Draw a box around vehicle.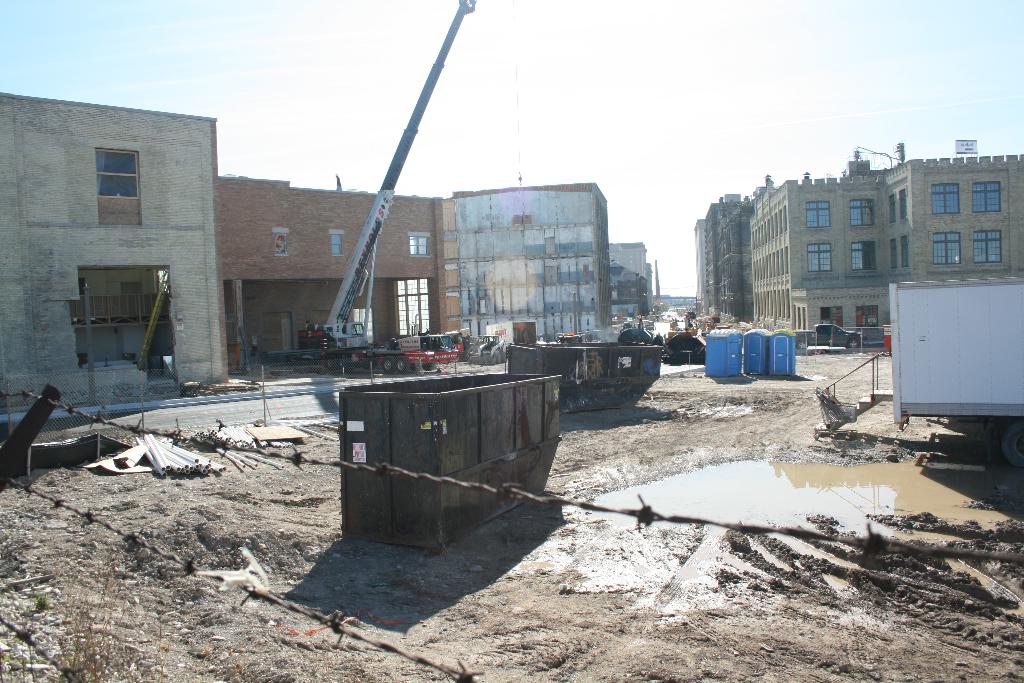
bbox=(296, 0, 476, 372).
